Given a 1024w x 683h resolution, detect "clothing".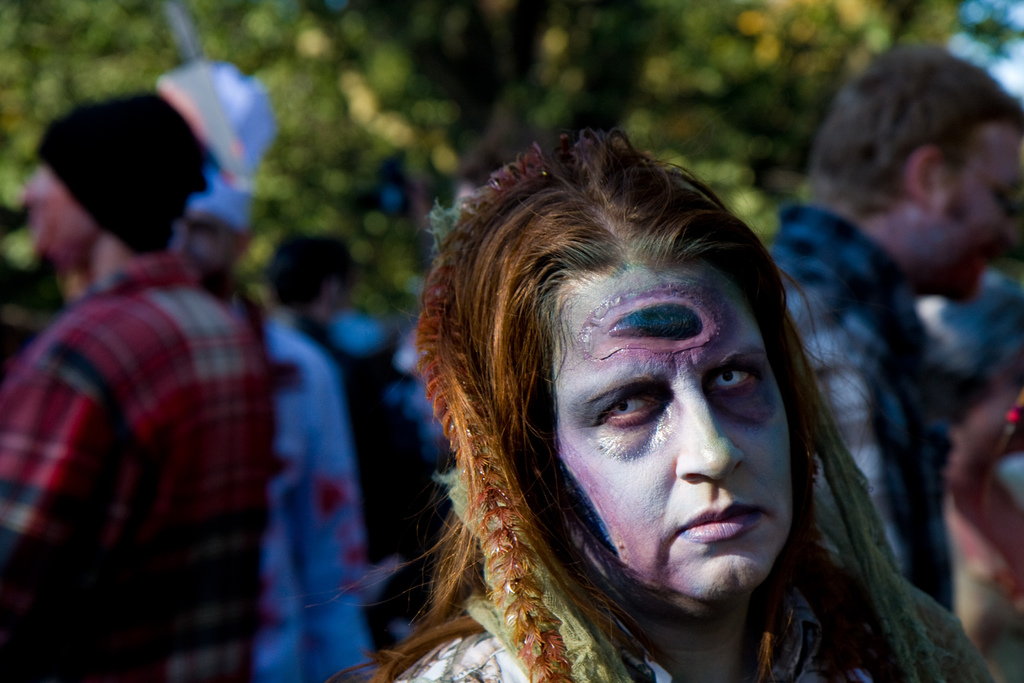
<region>300, 284, 430, 677</region>.
